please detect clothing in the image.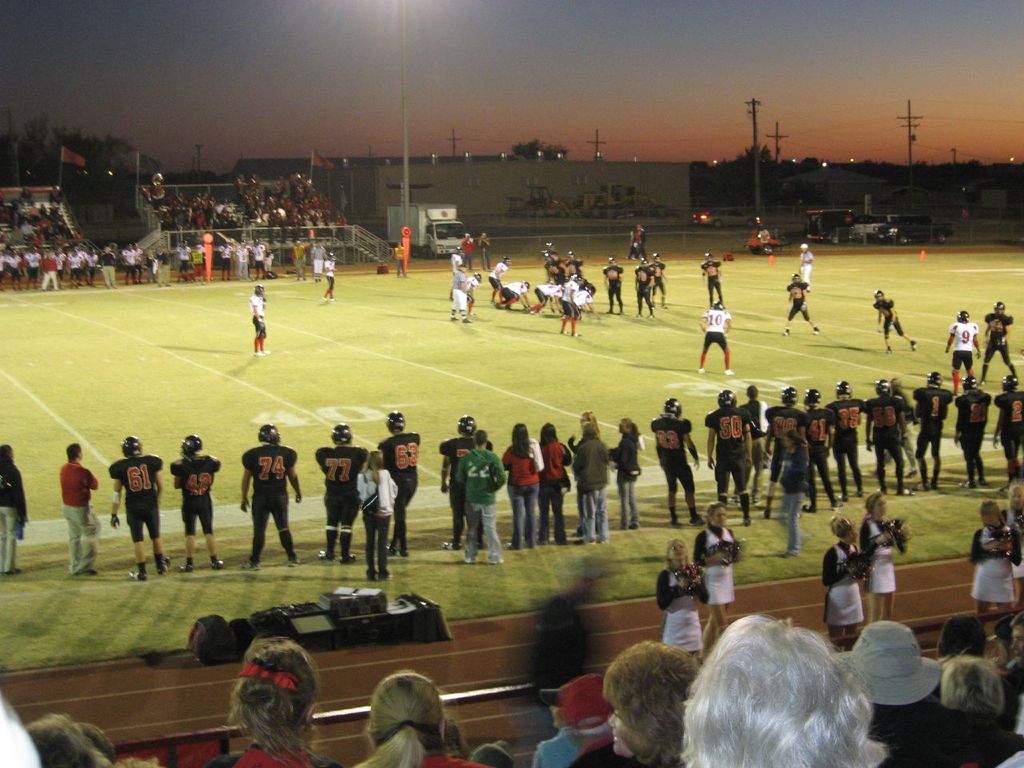
bbox=(691, 529, 735, 607).
